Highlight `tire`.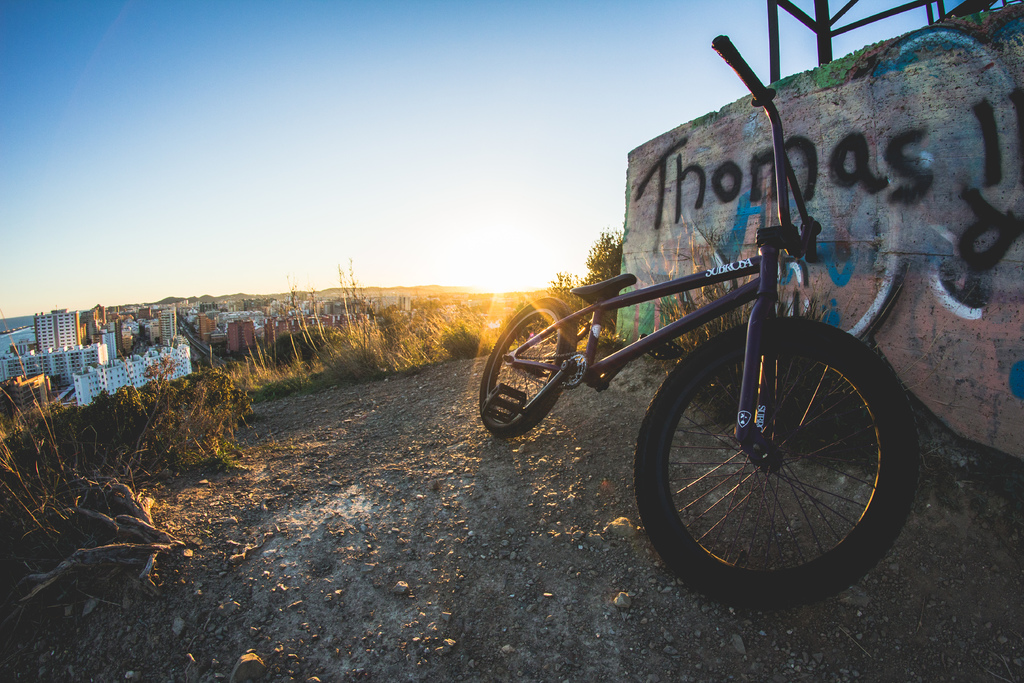
Highlighted region: {"x1": 636, "y1": 309, "x2": 917, "y2": 613}.
